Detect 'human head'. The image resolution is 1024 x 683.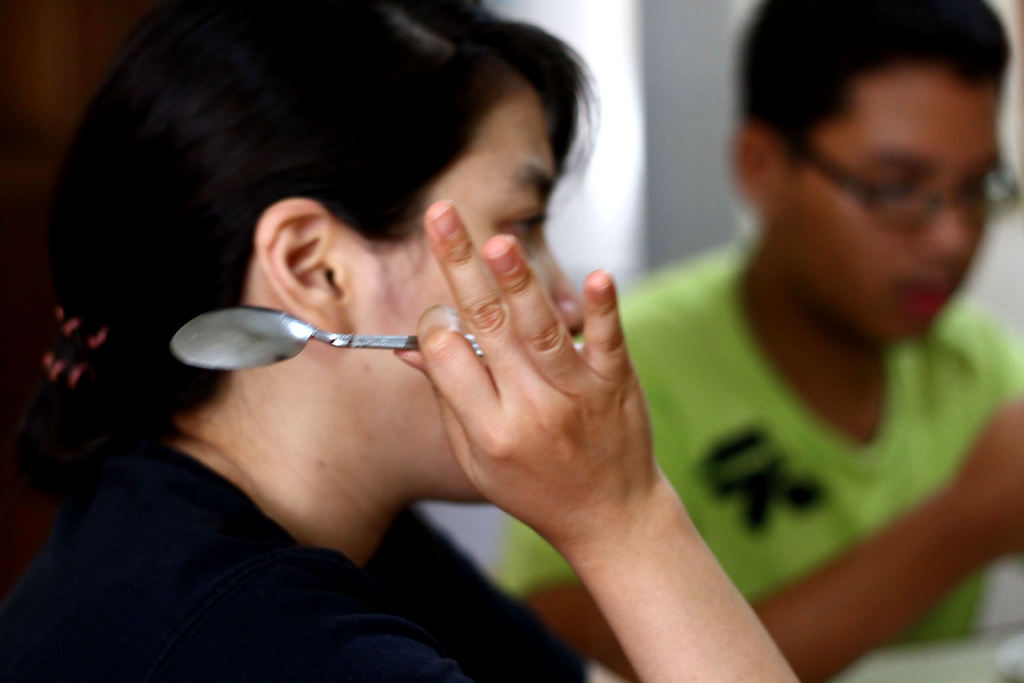
34, 0, 588, 502.
